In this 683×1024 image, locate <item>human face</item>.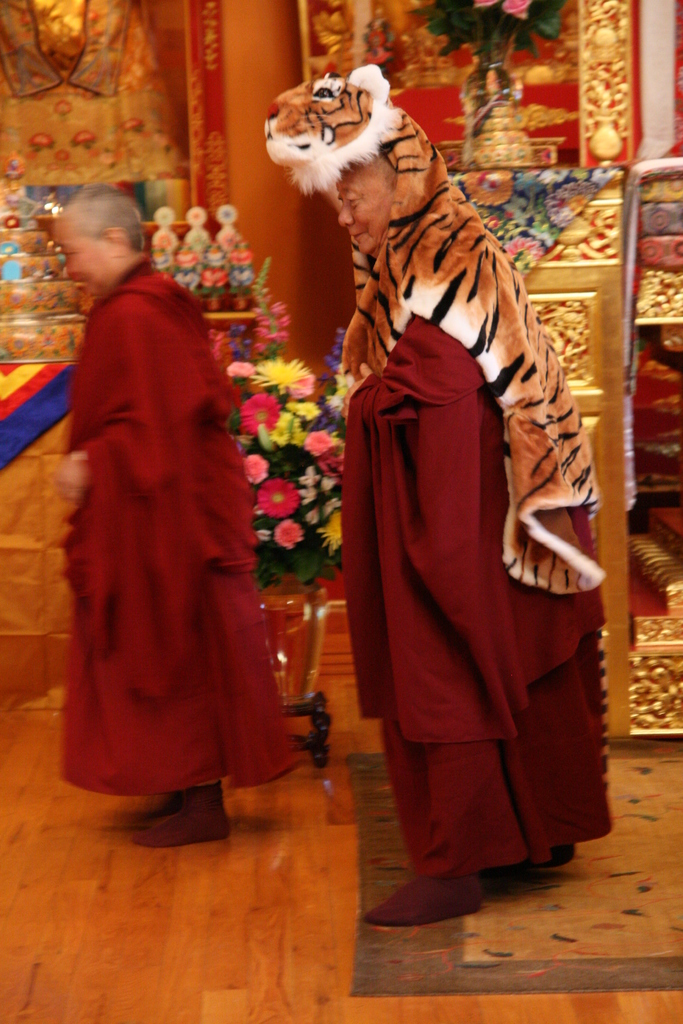
Bounding box: l=335, t=173, r=390, b=258.
